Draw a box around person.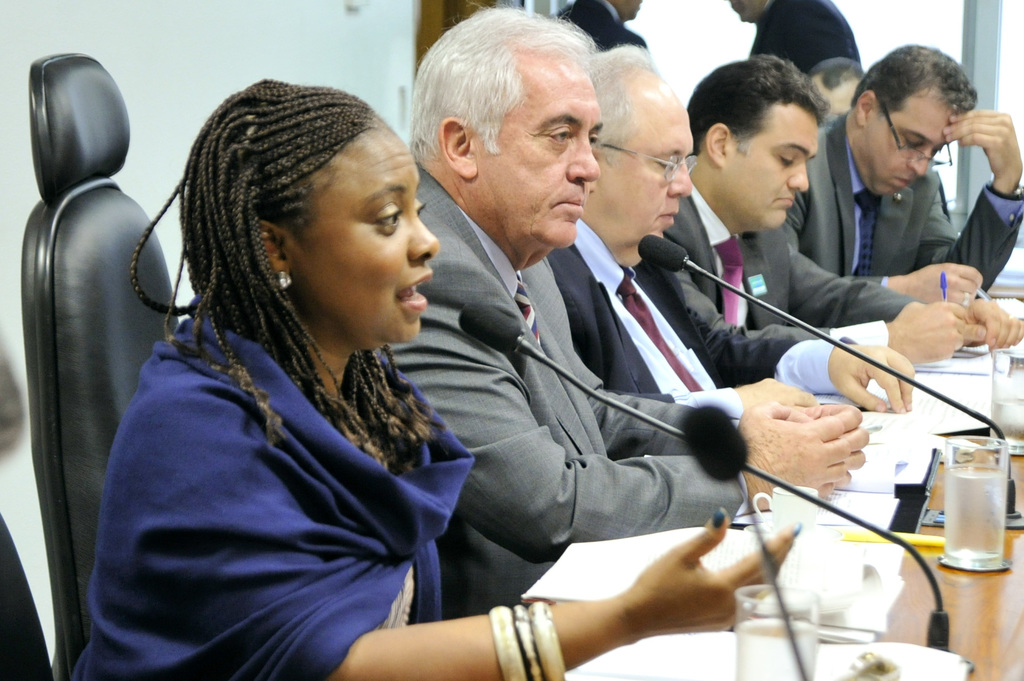
665/60/1015/337.
